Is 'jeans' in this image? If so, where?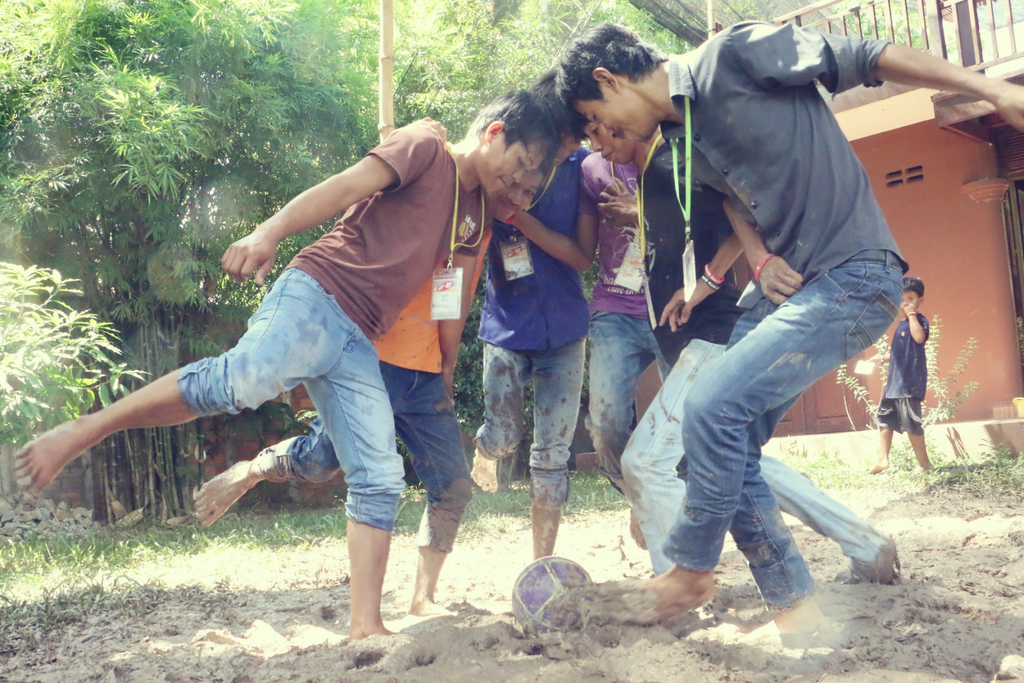
Yes, at 621,298,777,575.
